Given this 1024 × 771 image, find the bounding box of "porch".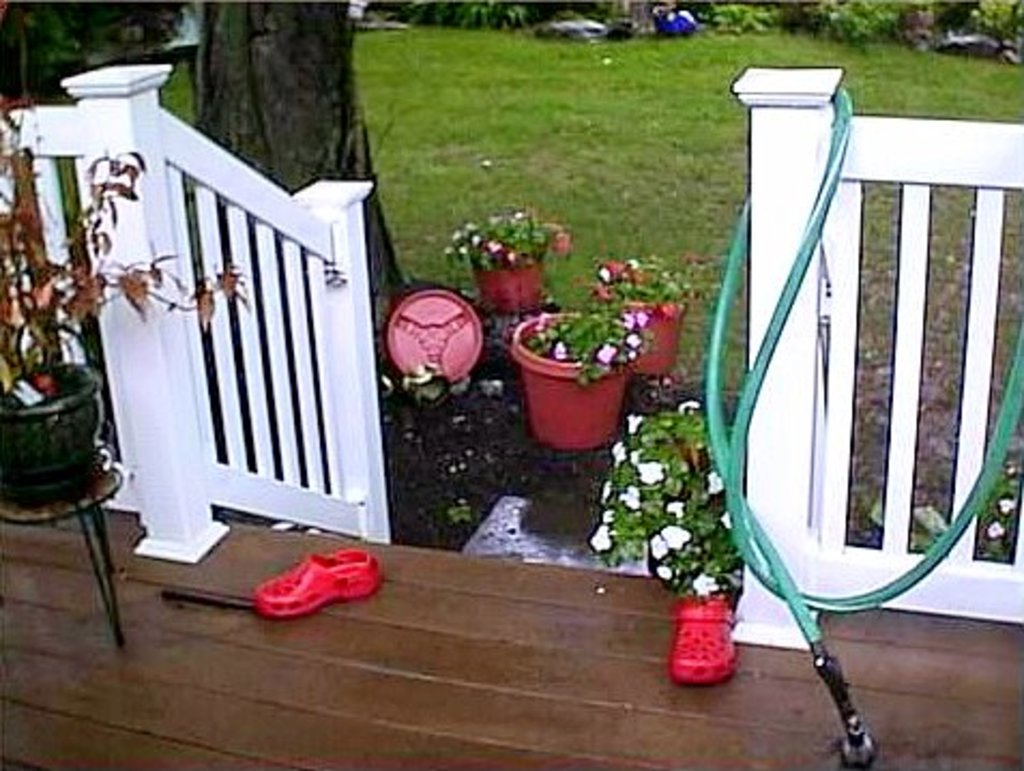
BBox(0, 52, 1022, 769).
